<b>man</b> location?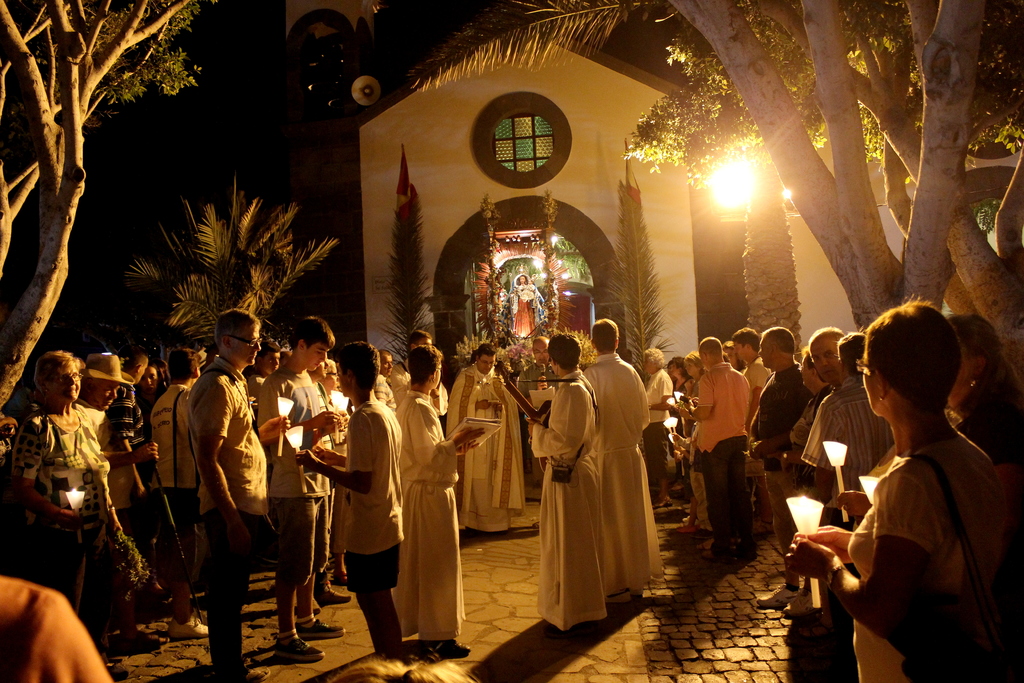
[369,351,394,402]
